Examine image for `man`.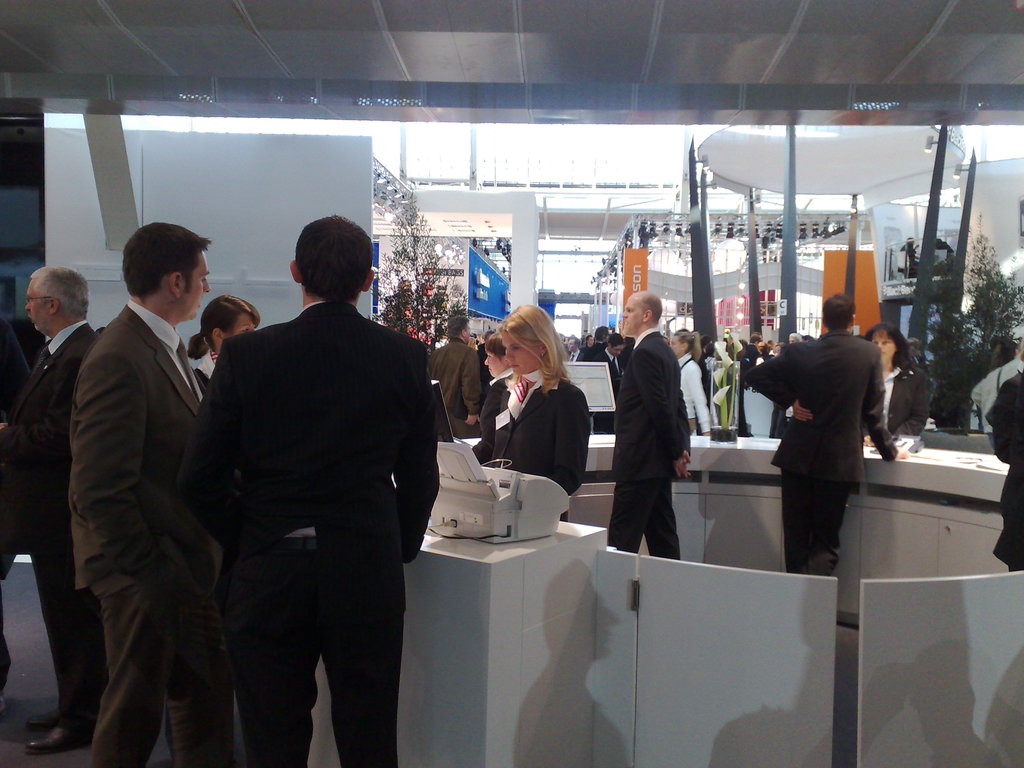
Examination result: bbox=(979, 370, 1023, 572).
